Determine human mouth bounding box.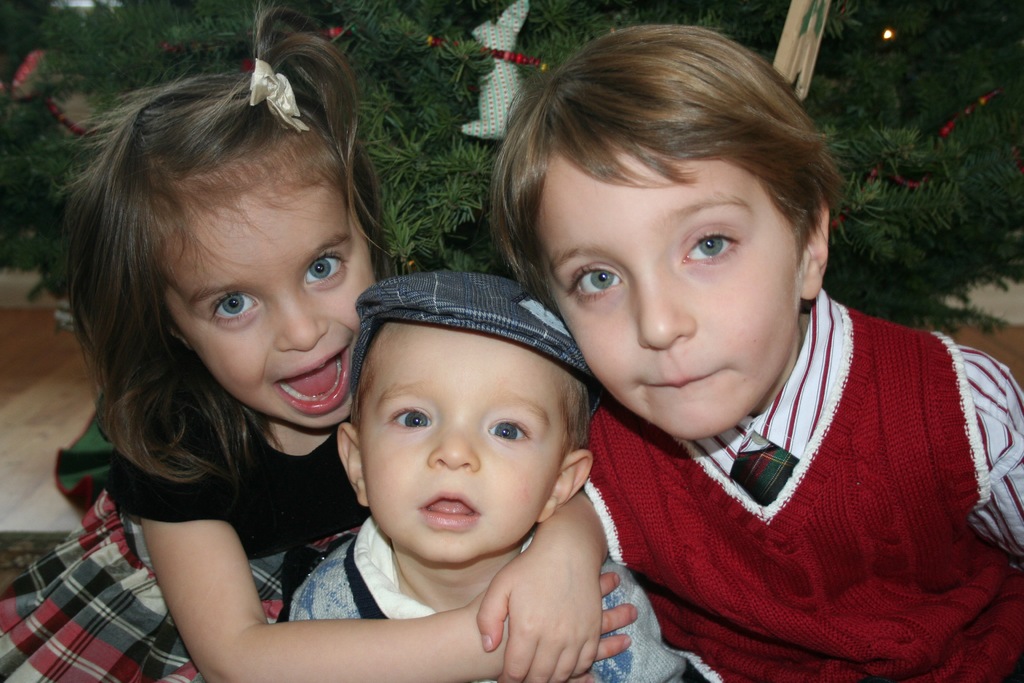
Determined: [417,494,479,531].
